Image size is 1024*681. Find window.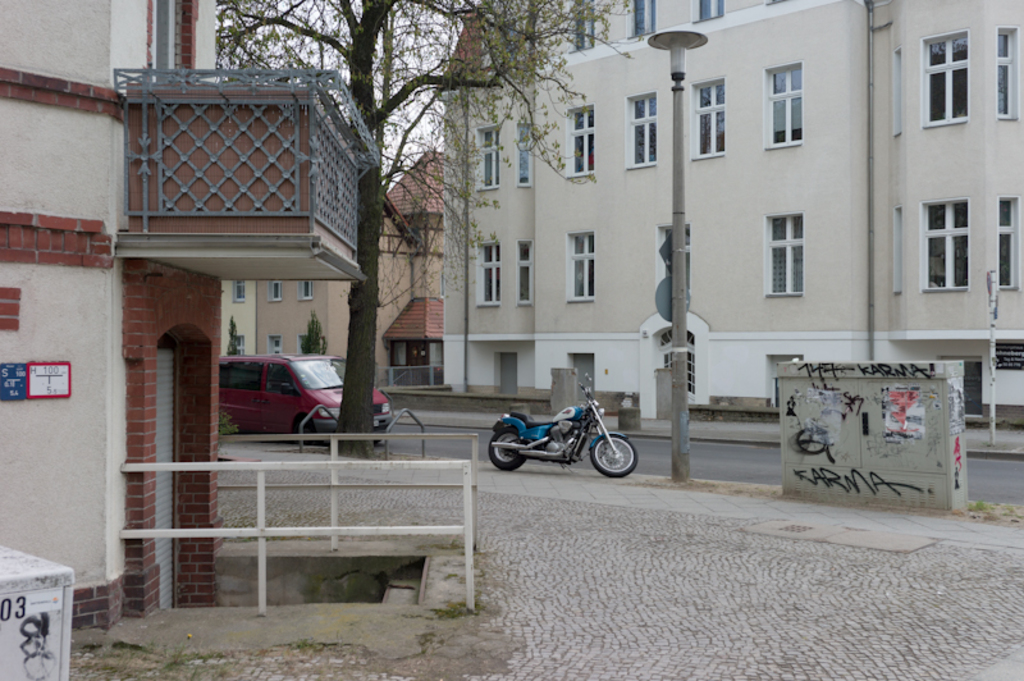
x1=658, y1=225, x2=692, y2=312.
